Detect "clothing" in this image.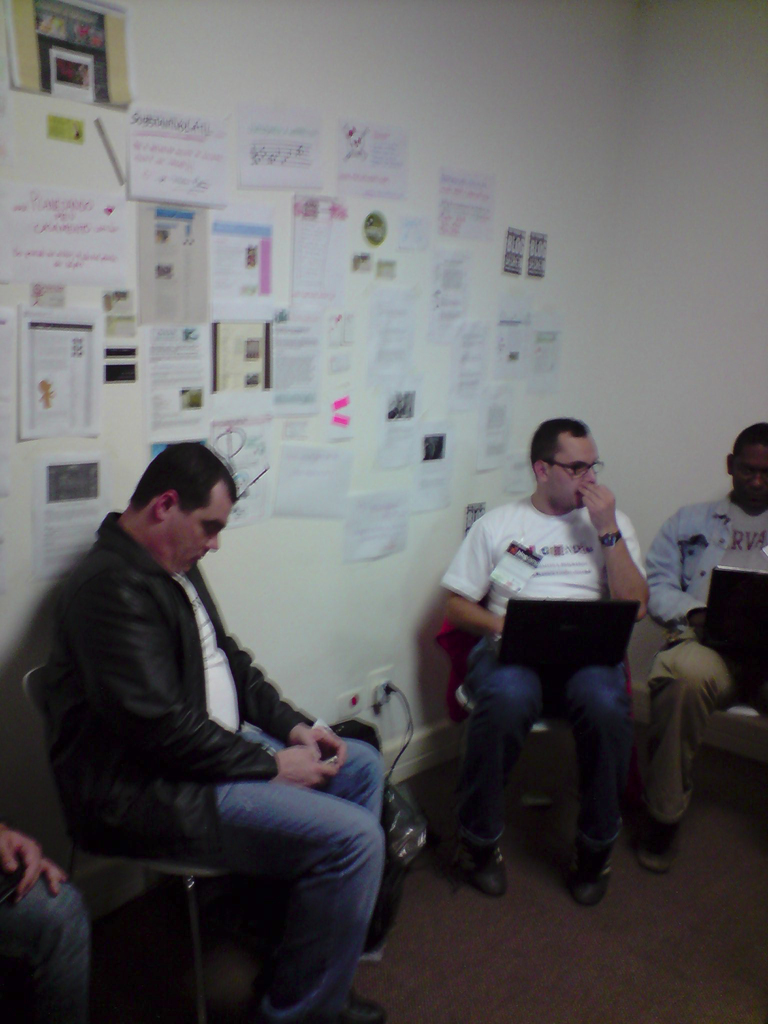
Detection: 0, 865, 94, 1023.
